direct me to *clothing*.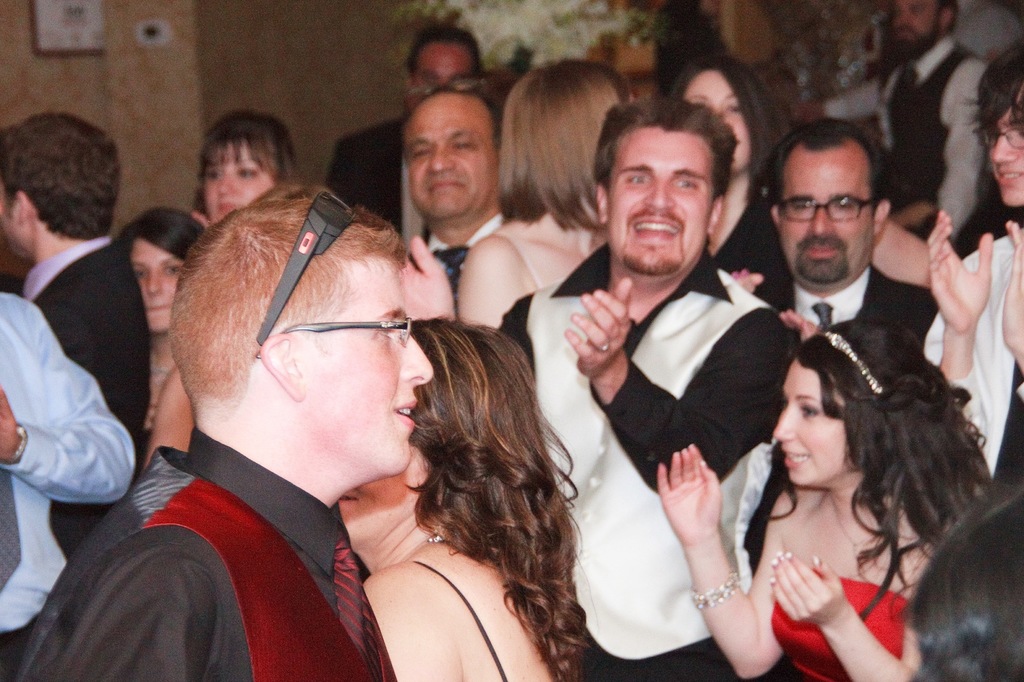
Direction: l=408, t=557, r=504, b=674.
